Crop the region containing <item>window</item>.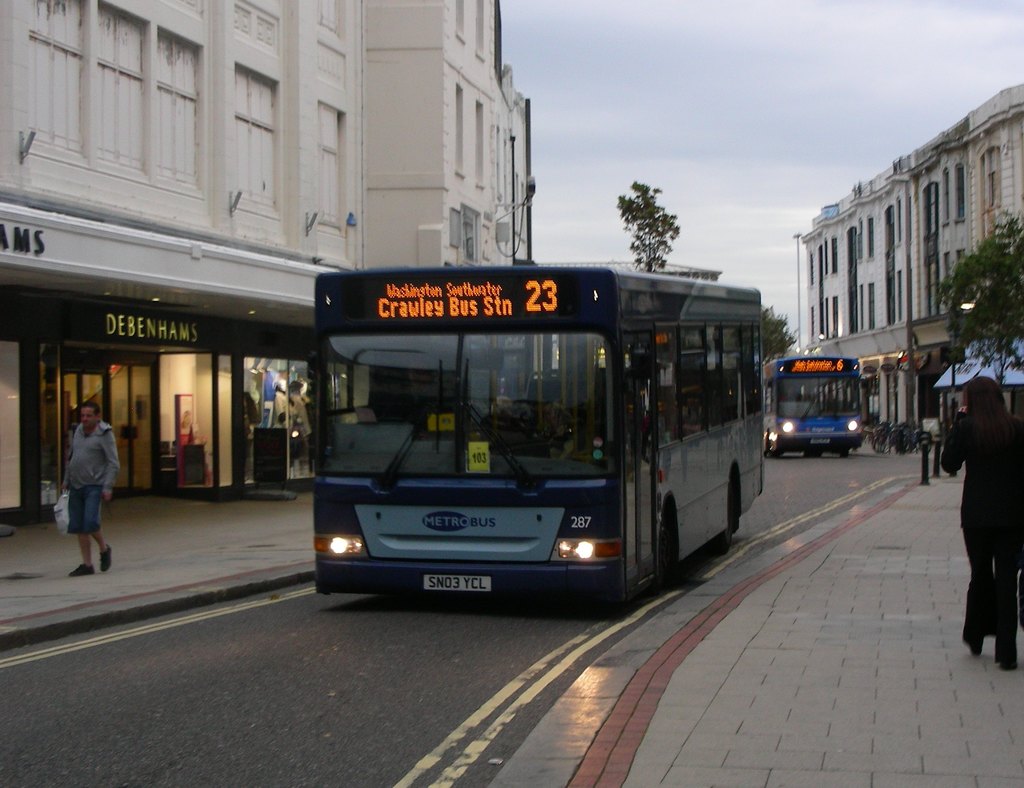
Crop region: (x1=825, y1=238, x2=828, y2=281).
